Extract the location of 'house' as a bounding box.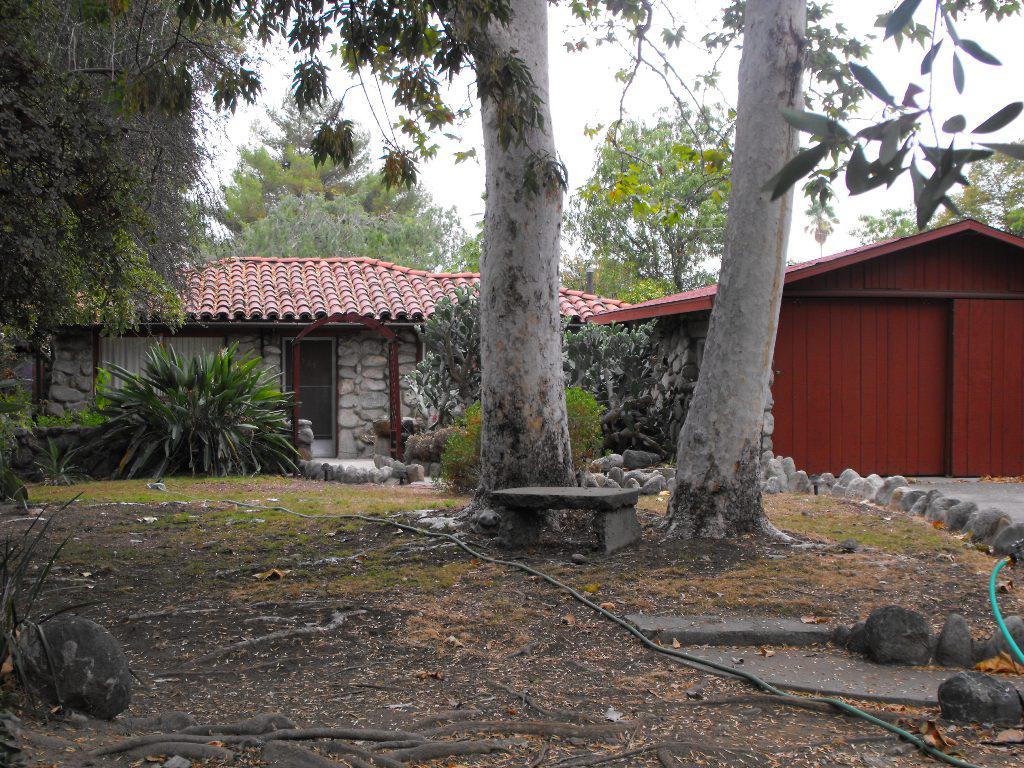
(0, 243, 364, 462).
